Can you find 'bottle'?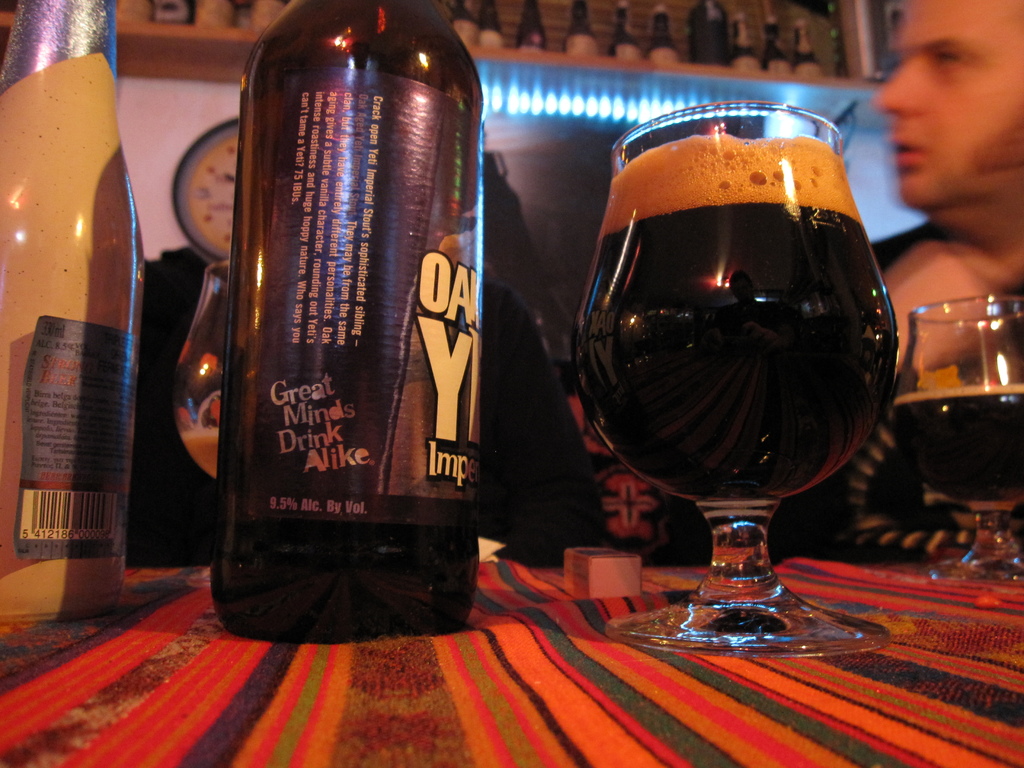
Yes, bounding box: 0/0/154/632.
